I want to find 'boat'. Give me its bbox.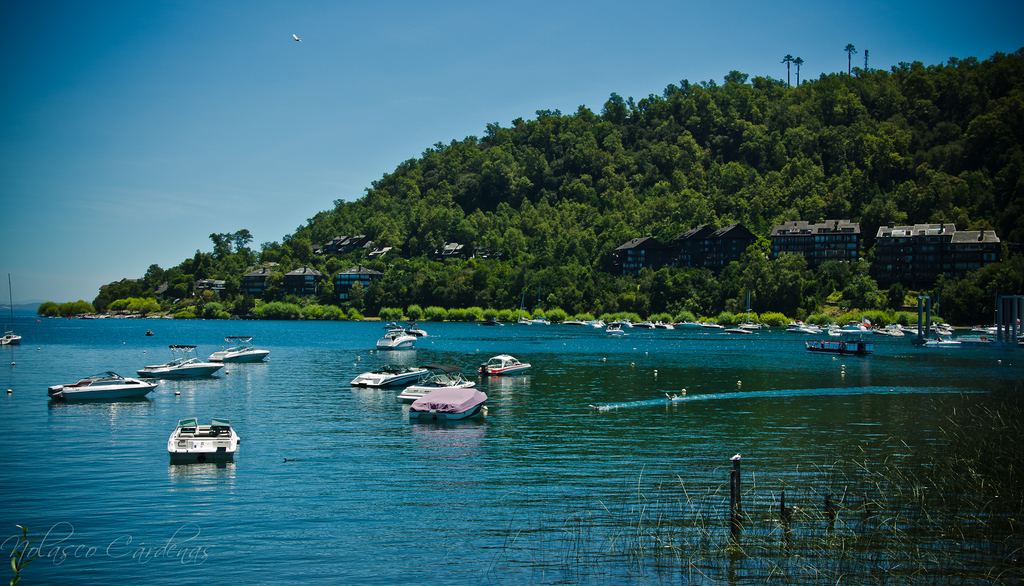
select_region(836, 317, 879, 336).
